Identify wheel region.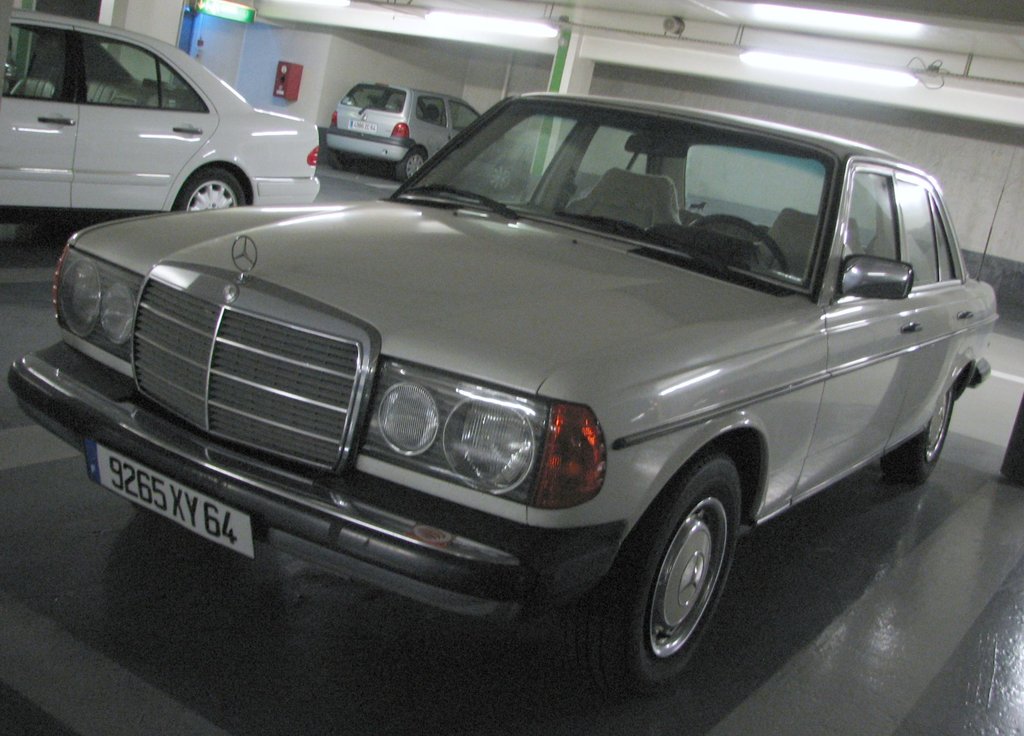
Region: Rect(395, 147, 425, 181).
